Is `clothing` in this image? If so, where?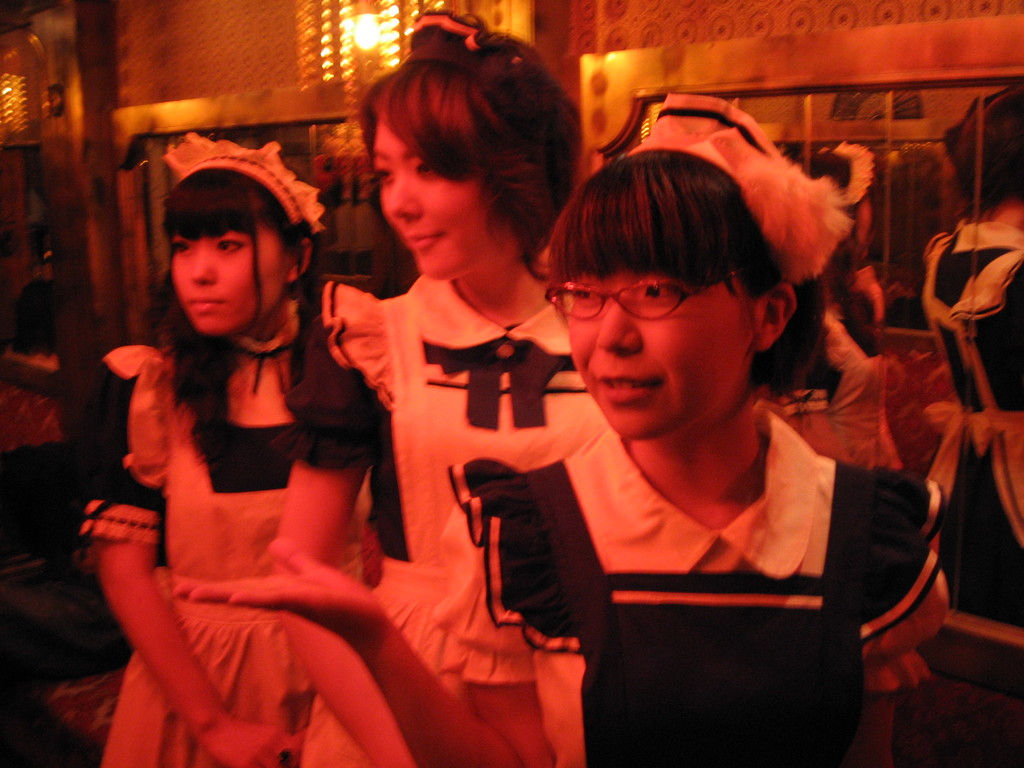
Yes, at detection(435, 413, 950, 762).
